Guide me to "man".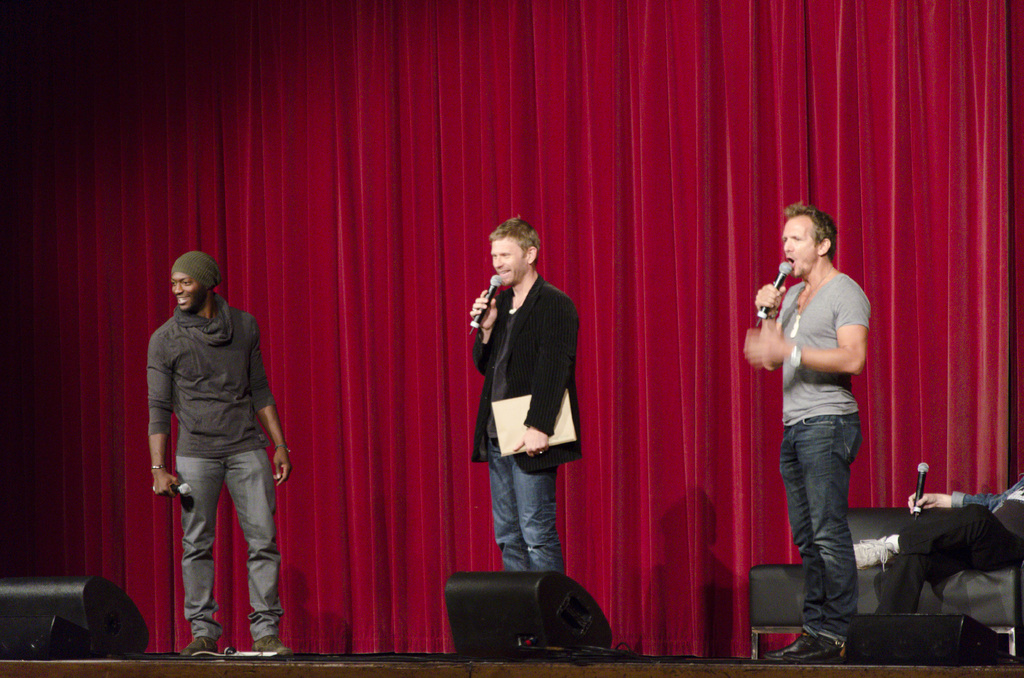
Guidance: x1=142 y1=246 x2=292 y2=654.
